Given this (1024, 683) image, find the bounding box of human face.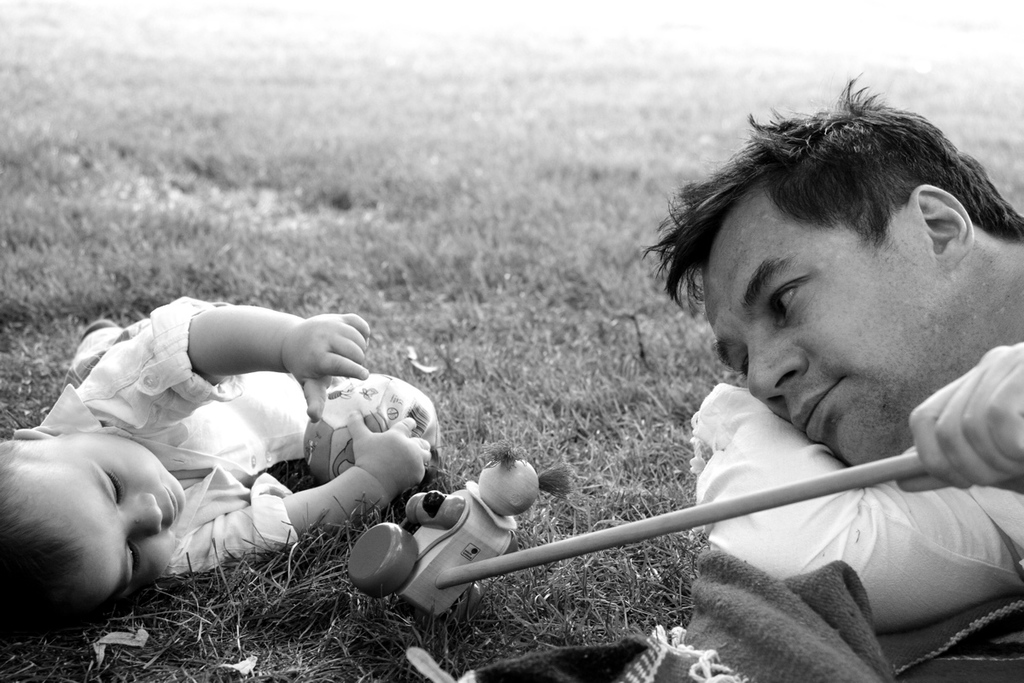
17, 434, 186, 611.
